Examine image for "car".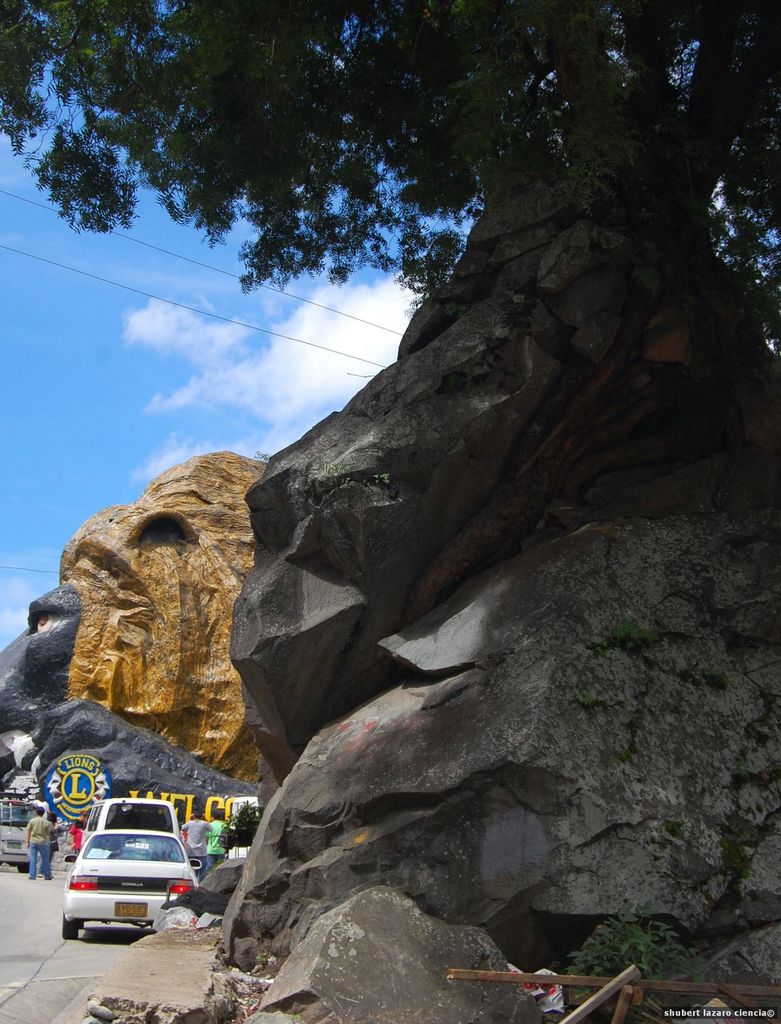
Examination result: pyautogui.locateOnScreen(58, 828, 188, 943).
